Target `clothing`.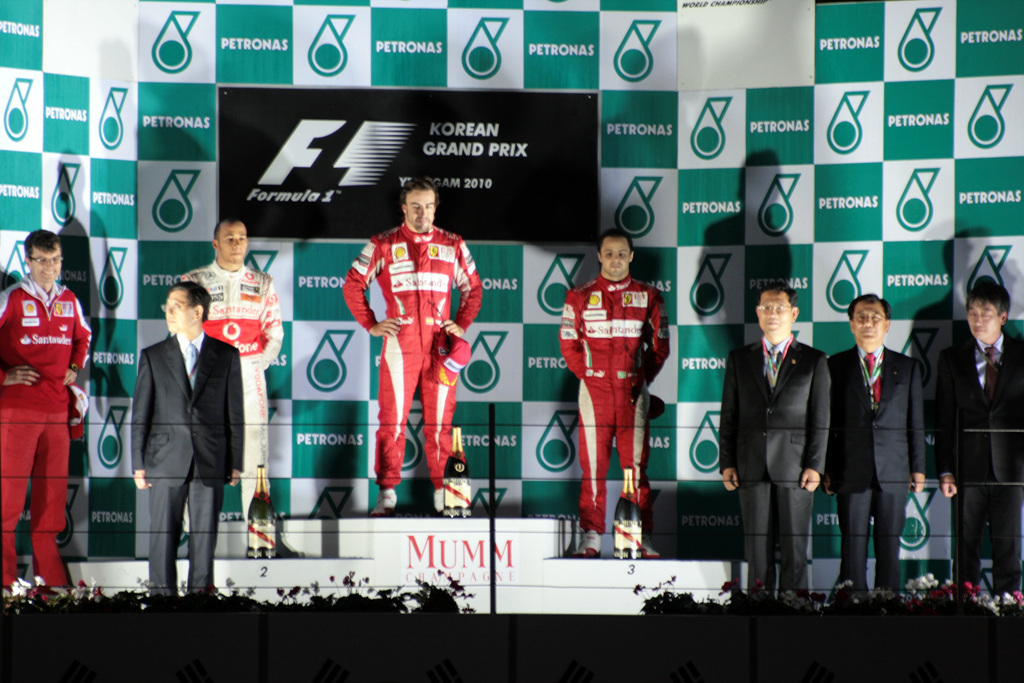
Target region: select_region(340, 219, 482, 506).
